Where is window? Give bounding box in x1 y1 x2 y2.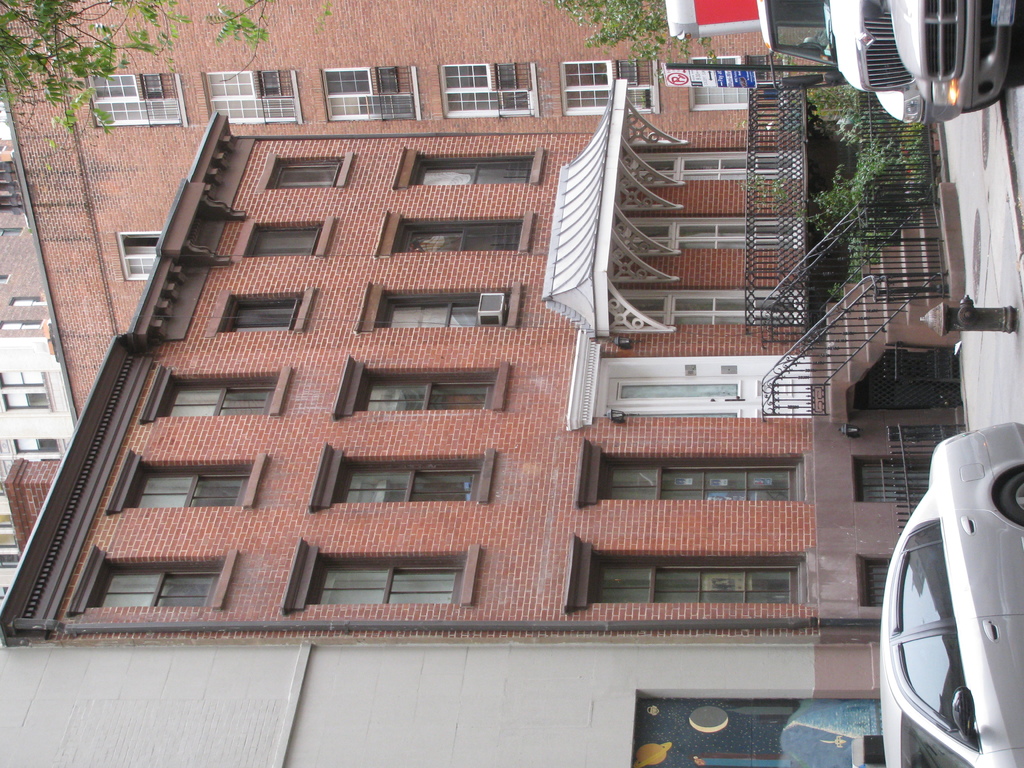
392 140 541 186.
